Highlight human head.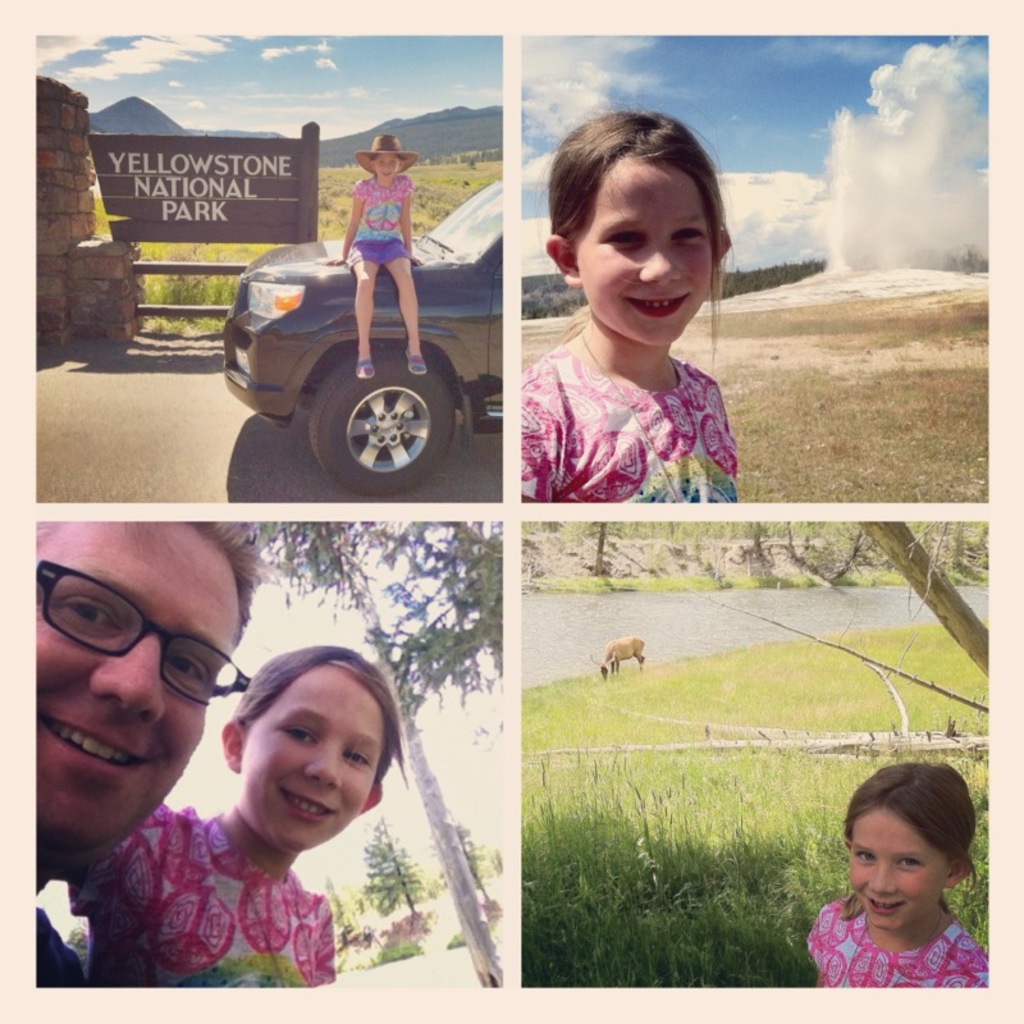
Highlighted region: (36,518,265,877).
